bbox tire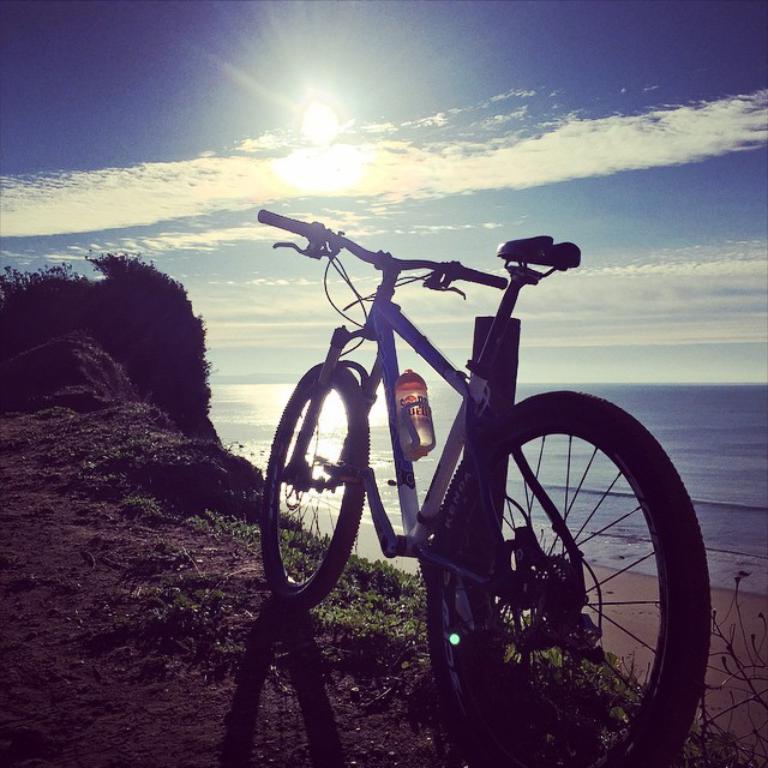
262:364:370:607
